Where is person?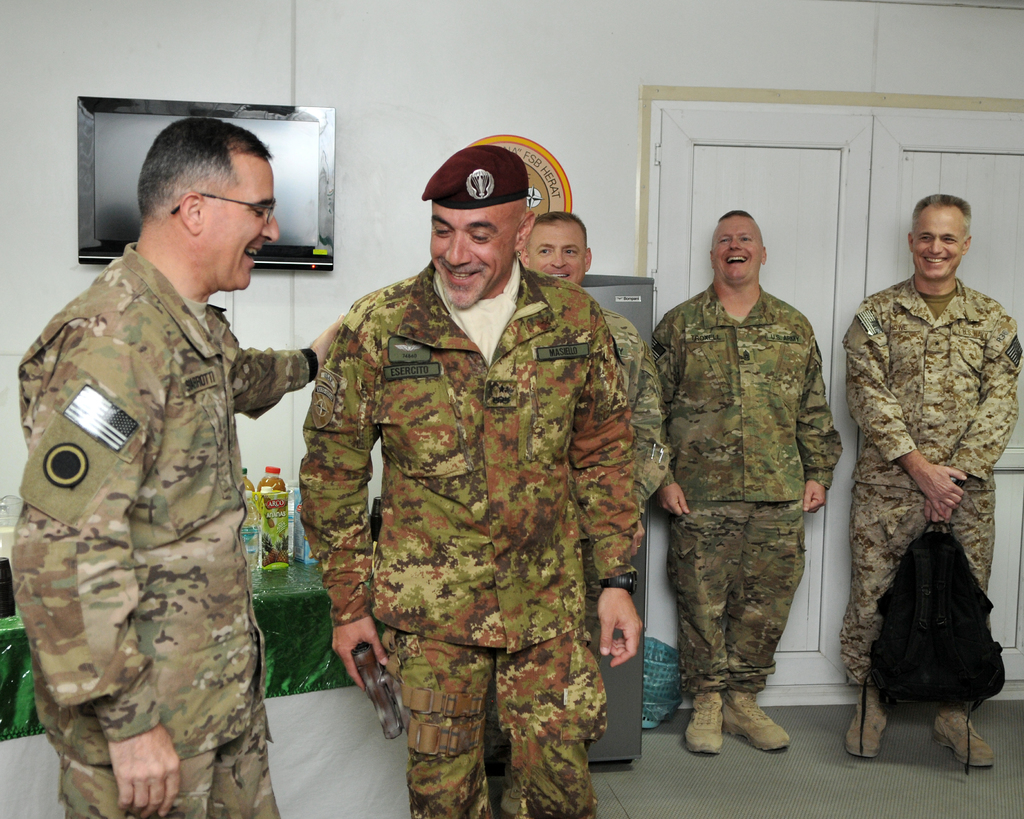
locate(33, 131, 326, 818).
